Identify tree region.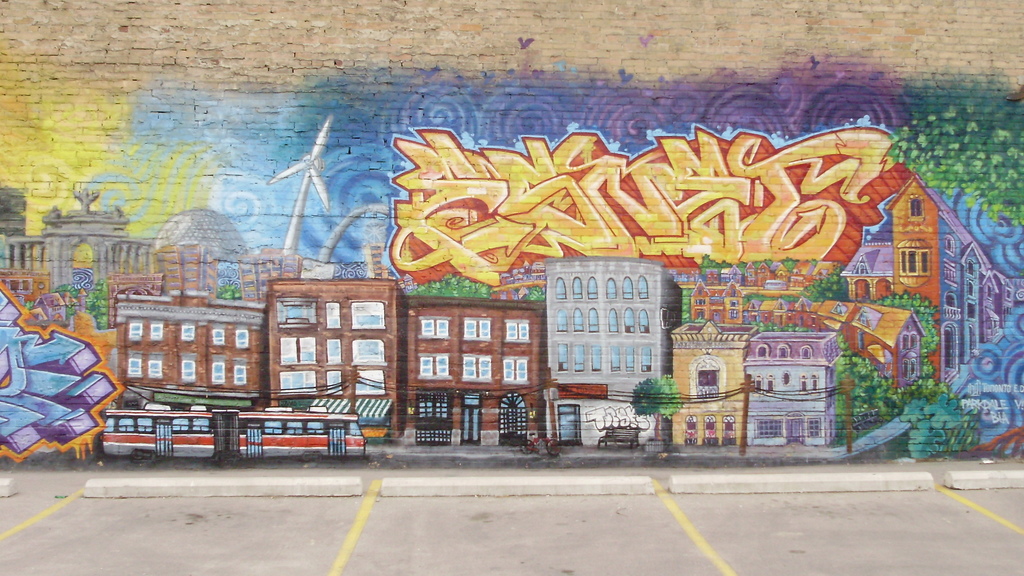
Region: 405/275/488/298.
